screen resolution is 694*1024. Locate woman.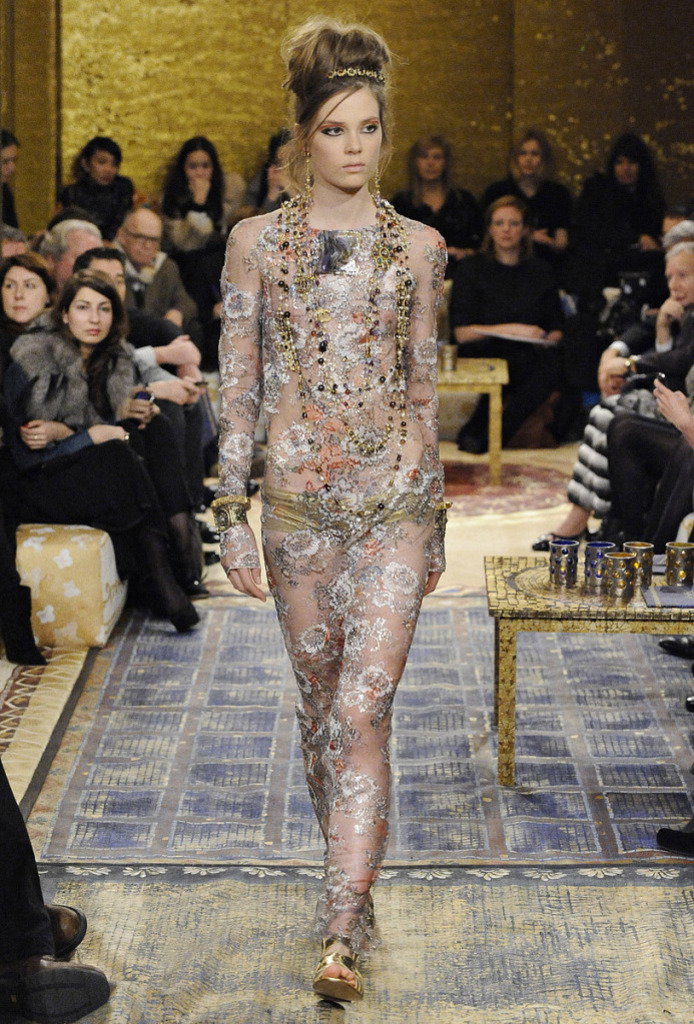
(left=448, top=192, right=563, bottom=456).
